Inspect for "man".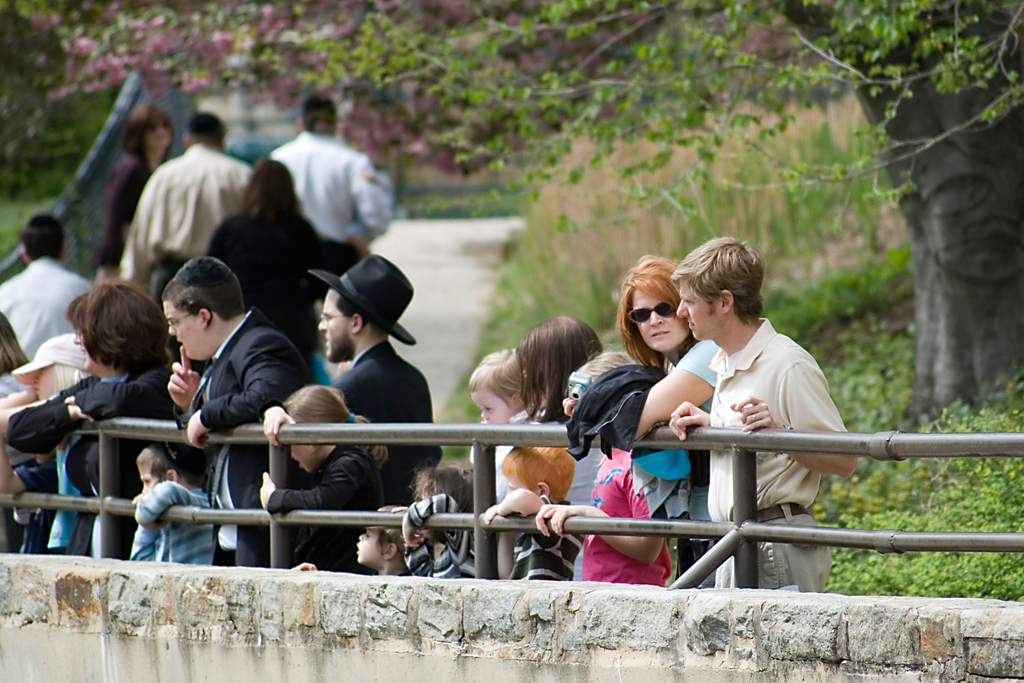
Inspection: detection(268, 94, 392, 300).
